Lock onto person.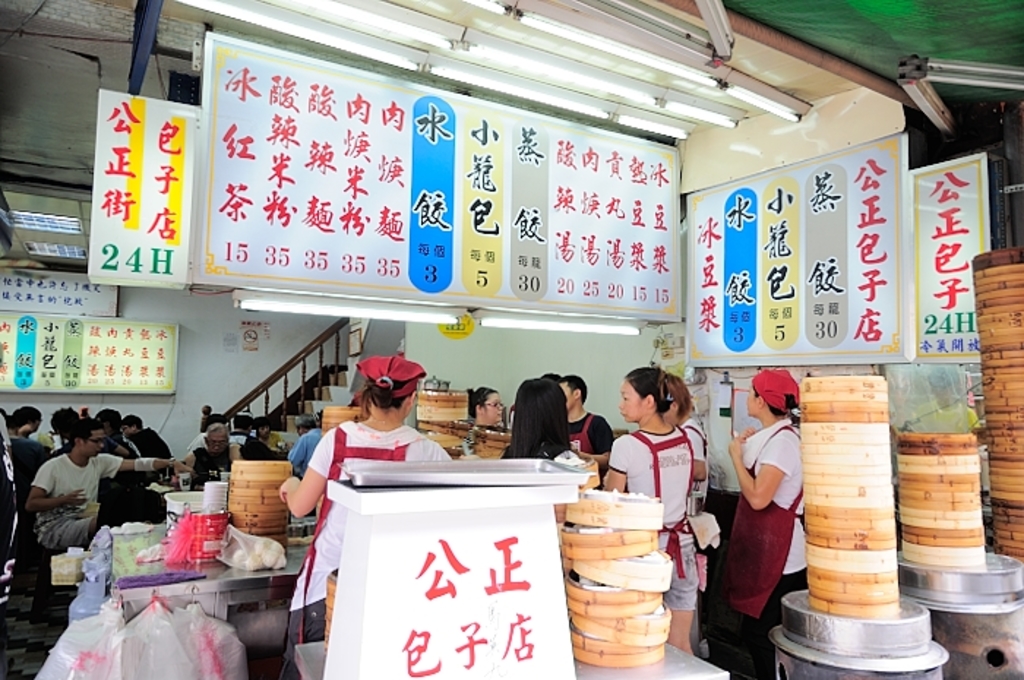
Locked: (x1=279, y1=354, x2=449, y2=679).
